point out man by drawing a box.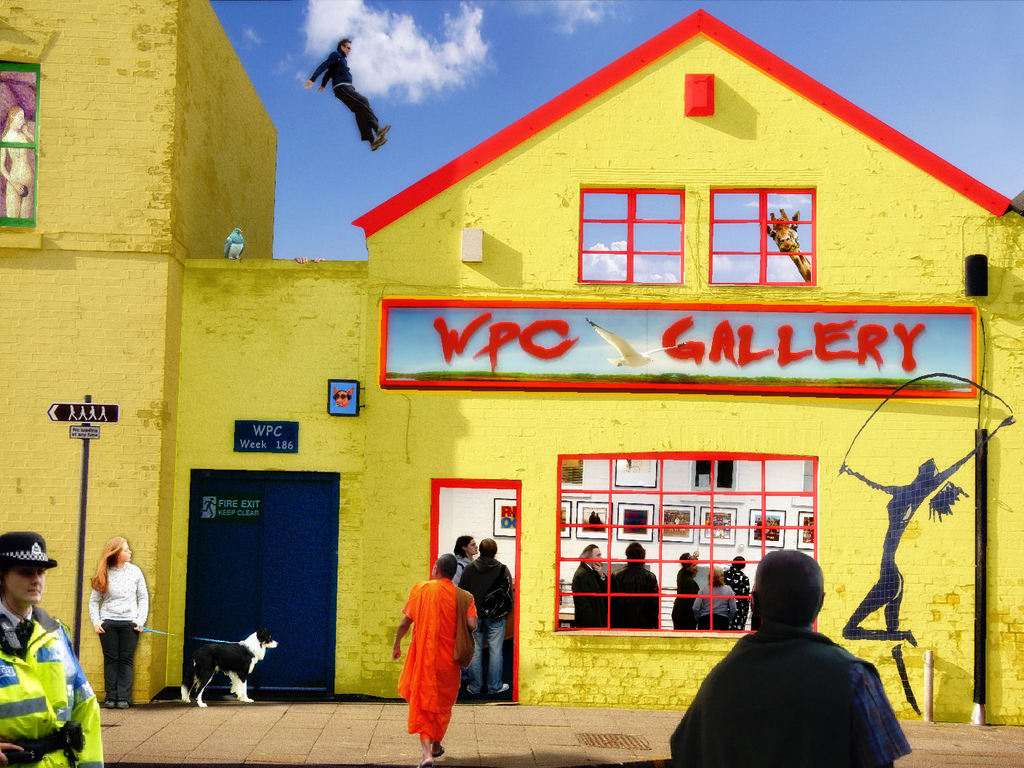
391 551 478 767.
